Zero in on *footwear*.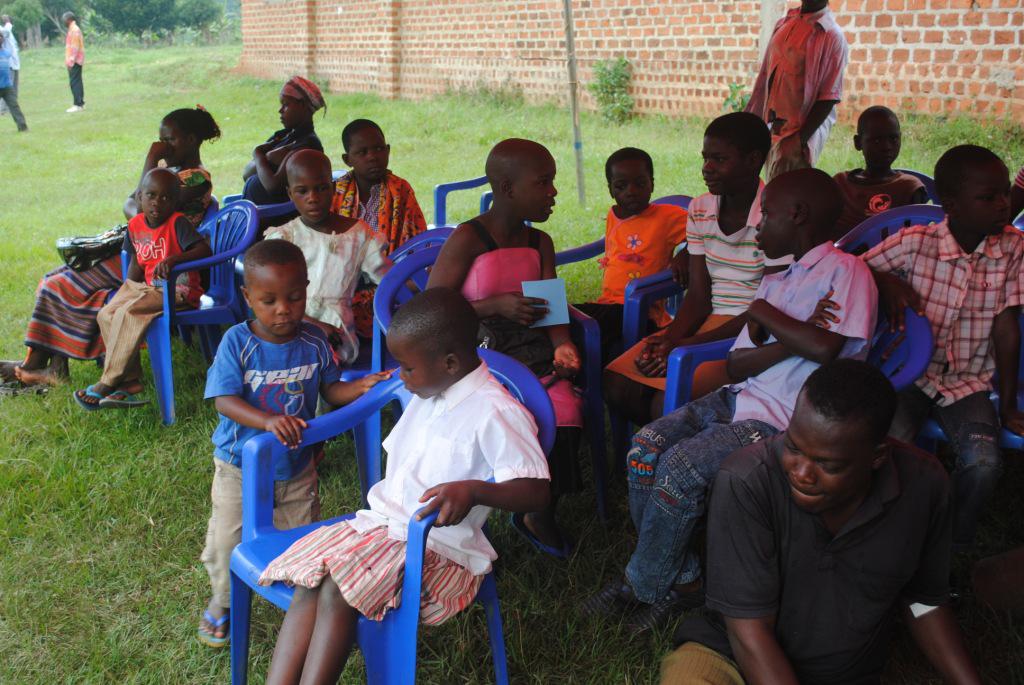
Zeroed in: pyautogui.locateOnScreen(505, 511, 570, 565).
